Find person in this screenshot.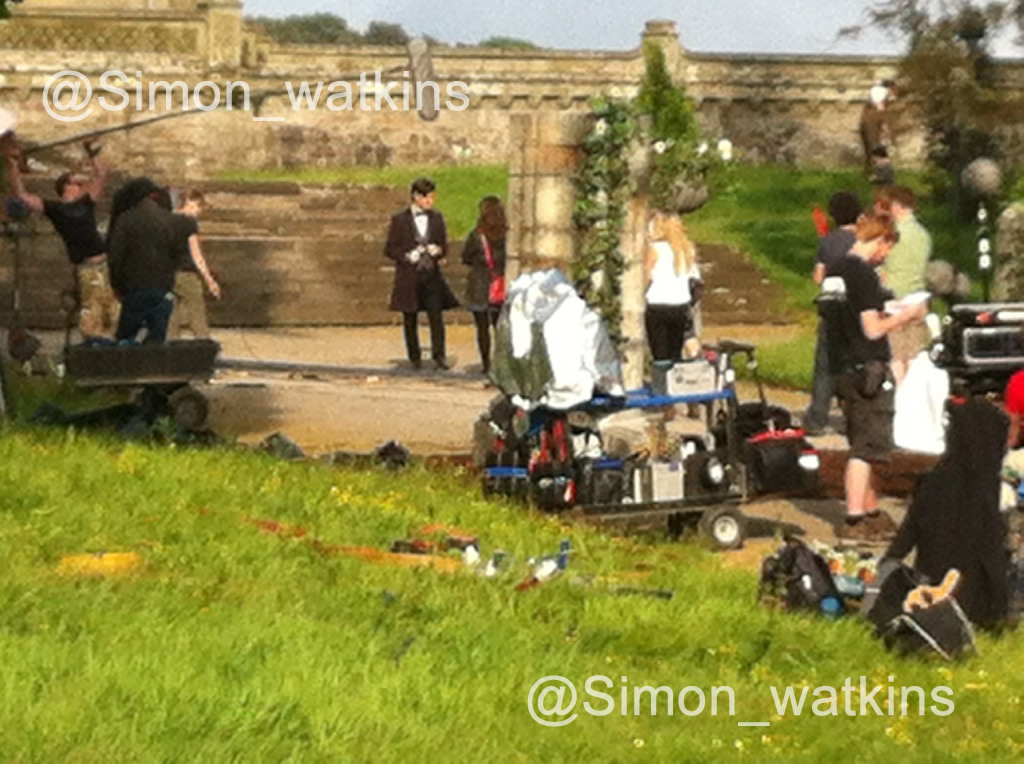
The bounding box for person is 378,163,452,369.
